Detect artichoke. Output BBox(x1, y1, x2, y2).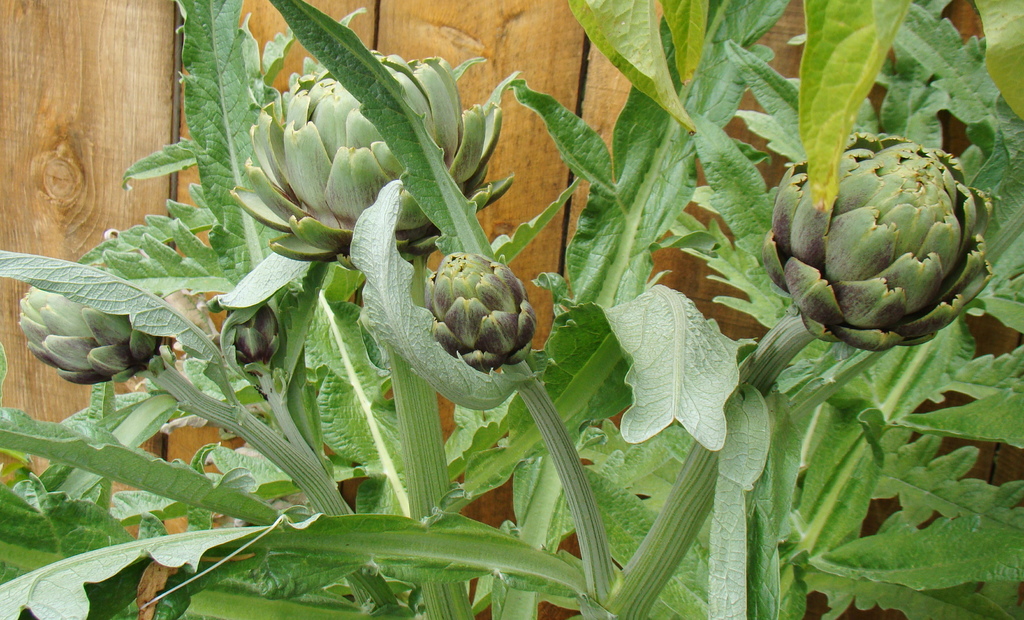
BBox(425, 251, 535, 390).
